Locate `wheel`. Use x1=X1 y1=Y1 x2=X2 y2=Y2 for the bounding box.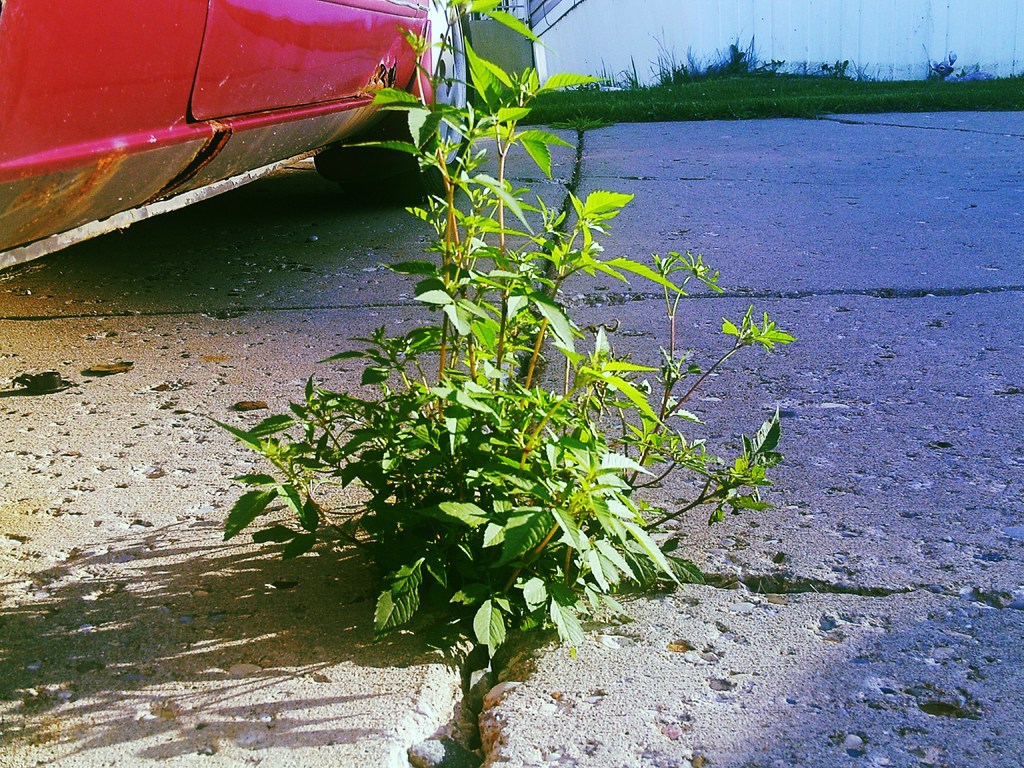
x1=316 y1=0 x2=477 y2=202.
